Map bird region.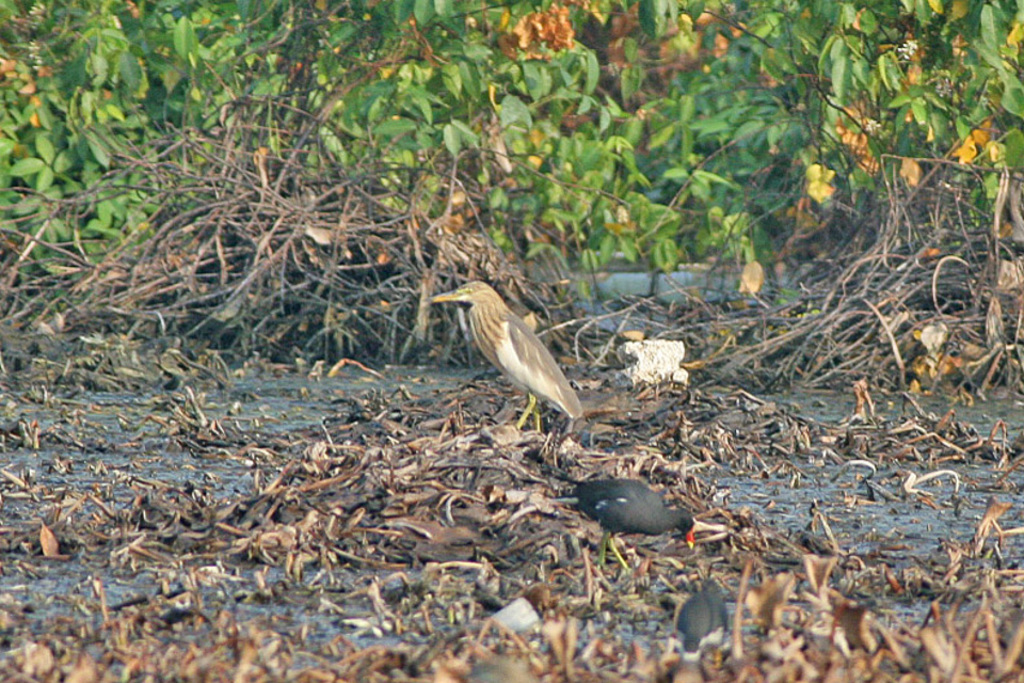
Mapped to [551,467,695,536].
